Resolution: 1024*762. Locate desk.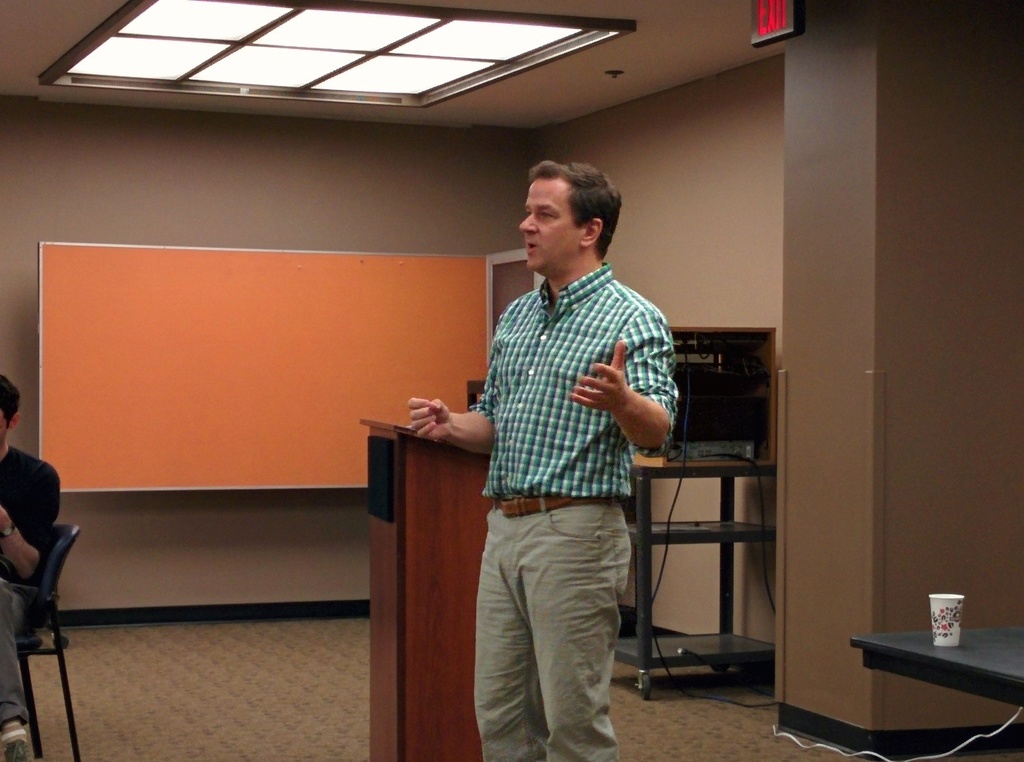
847/596/1003/740.
